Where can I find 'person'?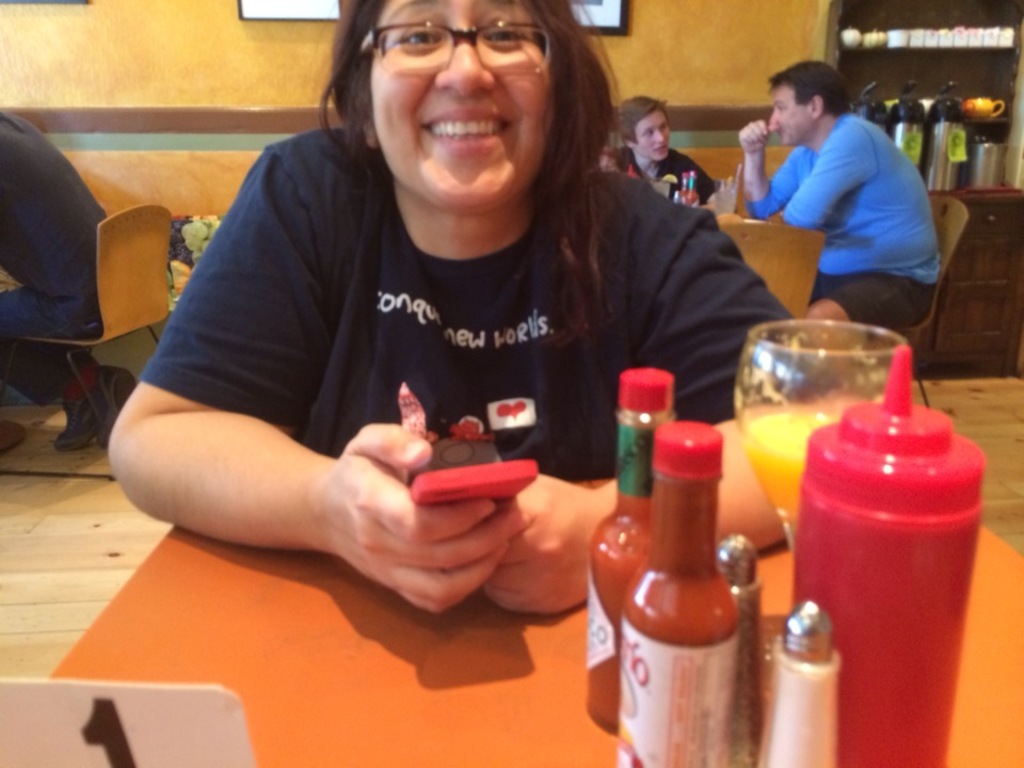
You can find it at bbox(602, 94, 717, 204).
